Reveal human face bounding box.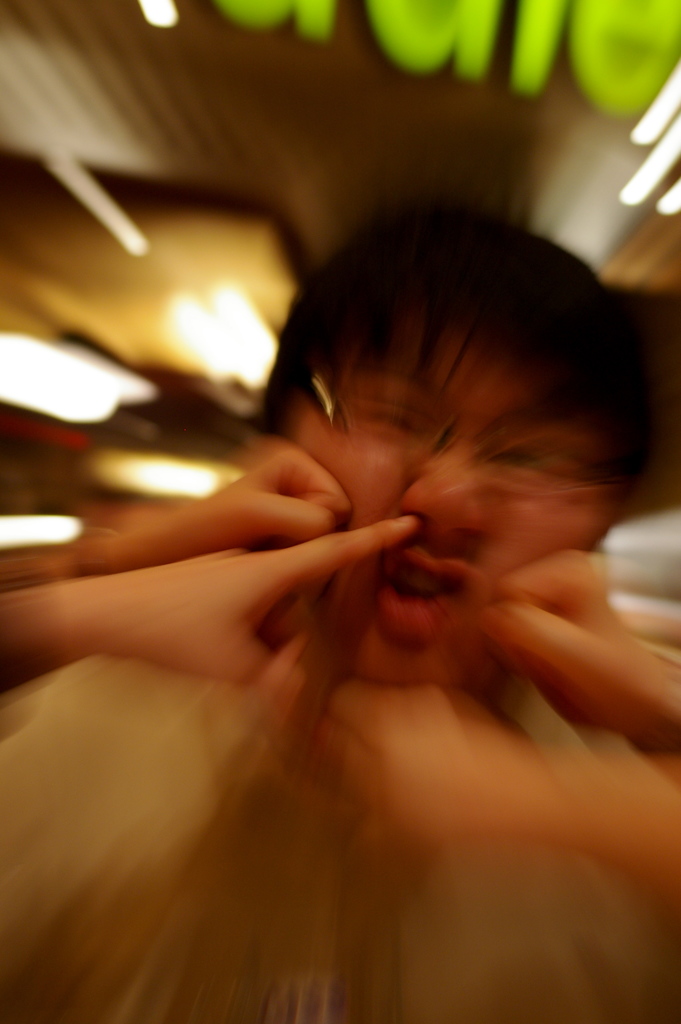
Revealed: 284:342:608:684.
